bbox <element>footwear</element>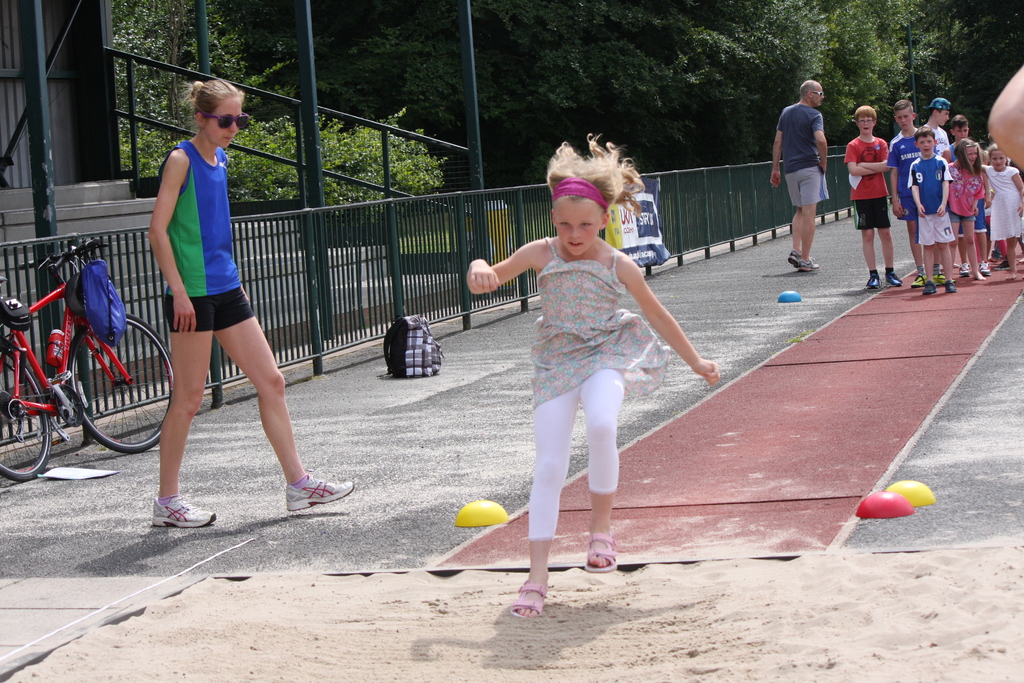
{"x1": 910, "y1": 273, "x2": 927, "y2": 286}
